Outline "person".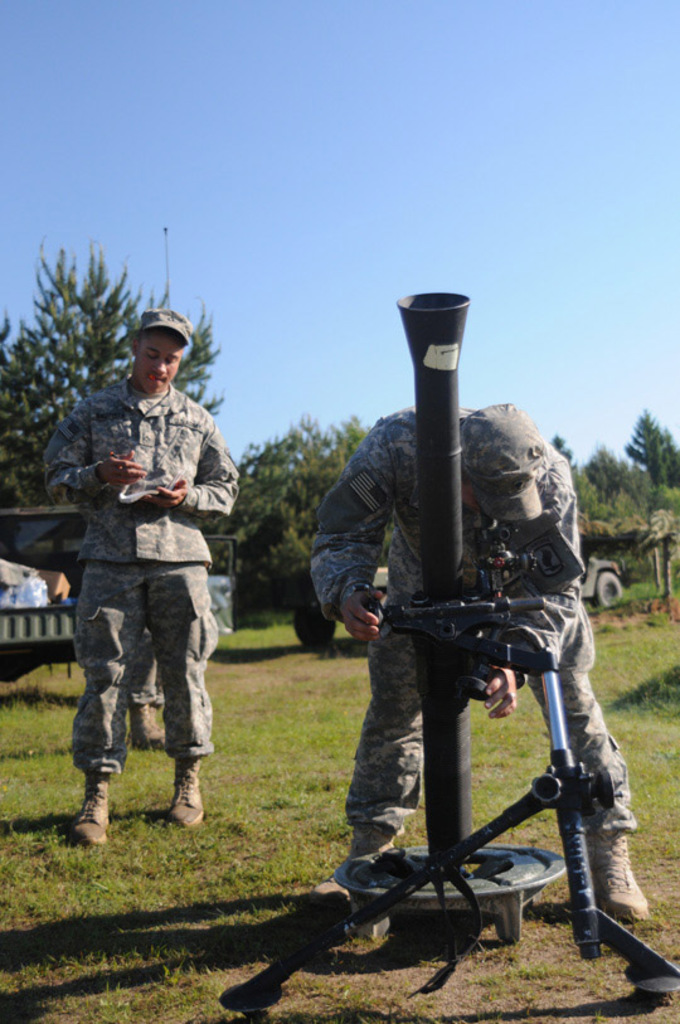
Outline: rect(44, 317, 232, 862).
